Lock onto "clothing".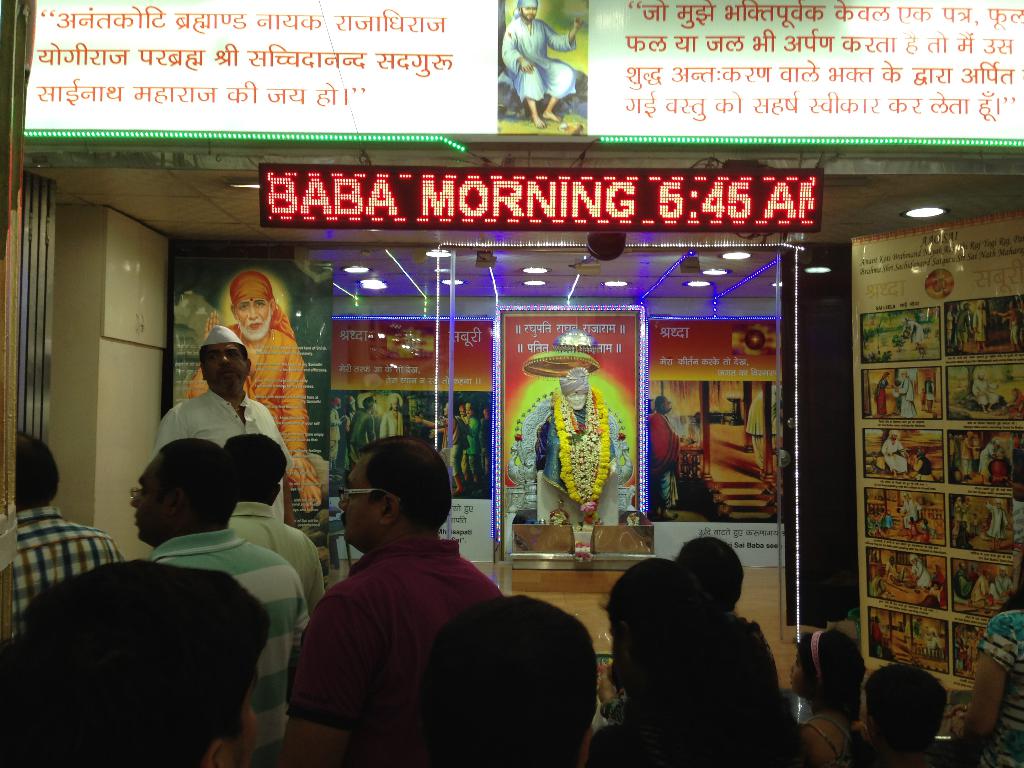
Locked: 973 520 979 532.
